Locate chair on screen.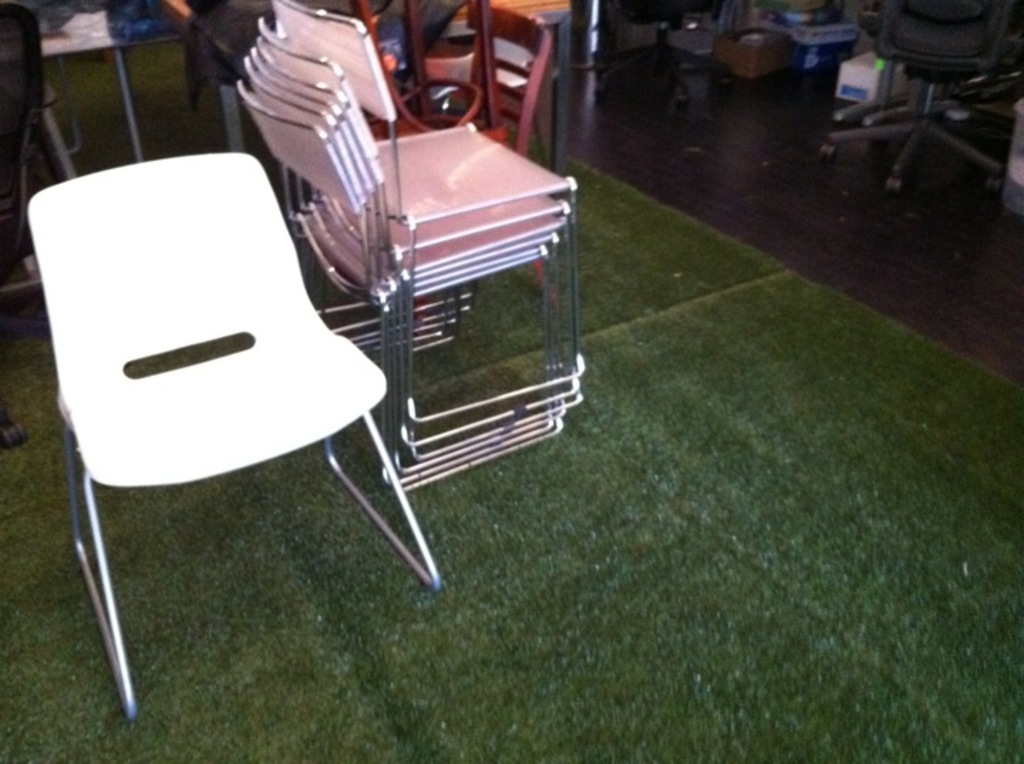
On screen at rect(587, 0, 734, 105).
